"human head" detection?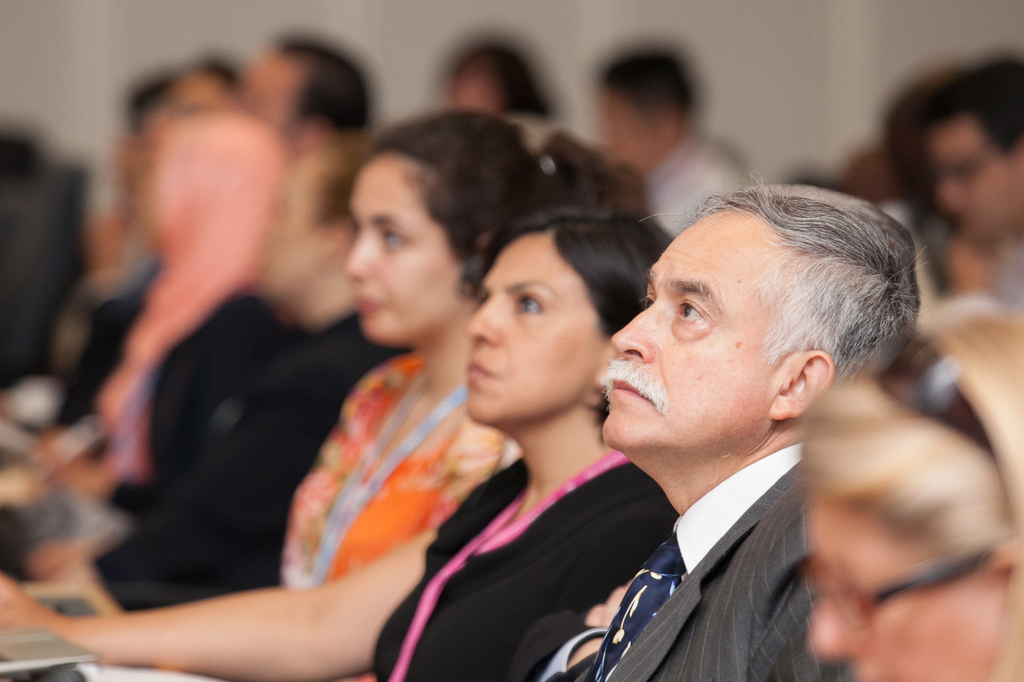
<box>345,107,561,344</box>
